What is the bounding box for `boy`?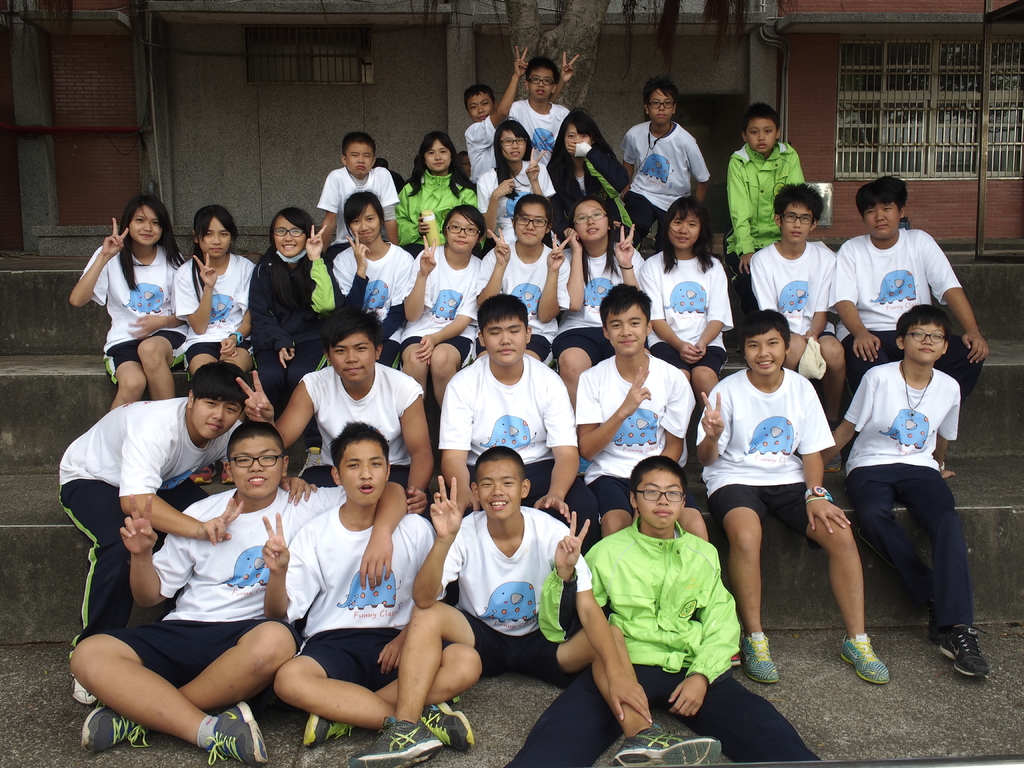
x1=472 y1=42 x2=584 y2=186.
